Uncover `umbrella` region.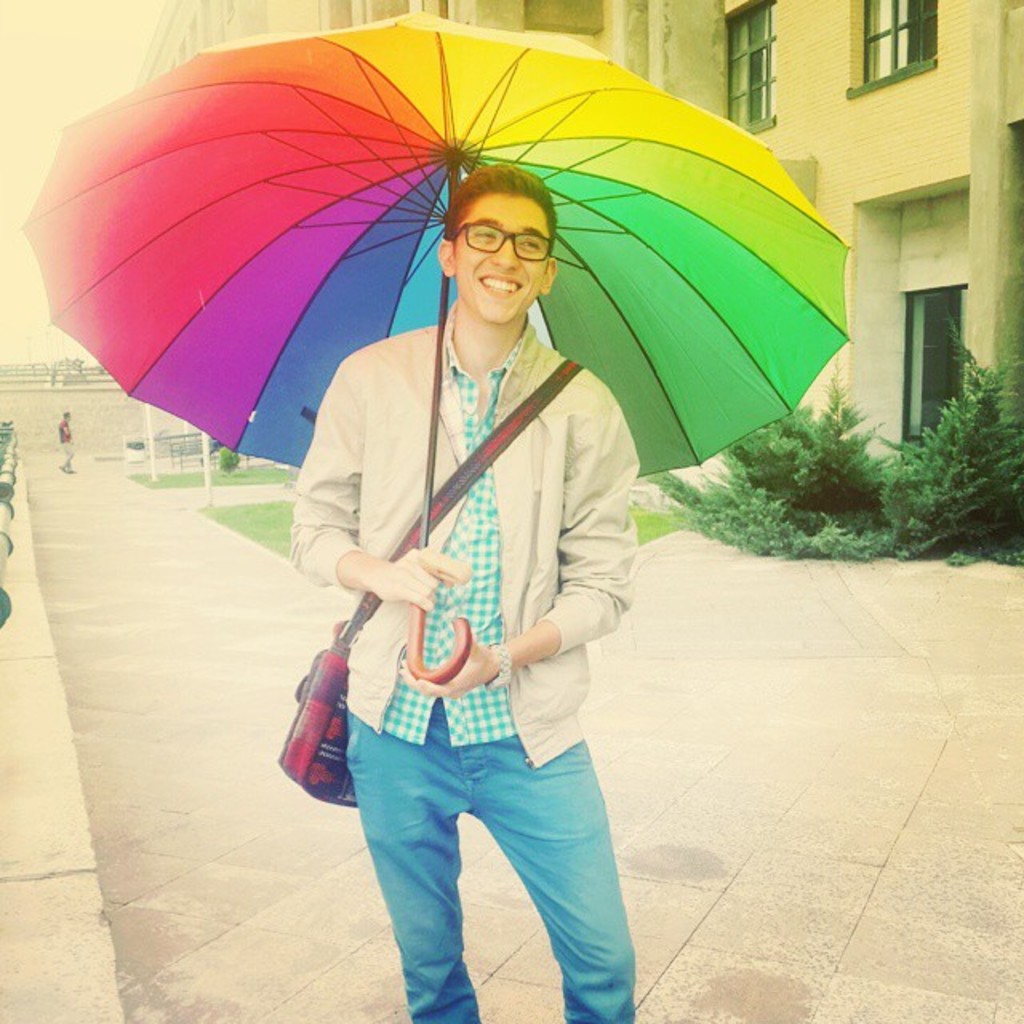
Uncovered: box=[13, 0, 901, 704].
